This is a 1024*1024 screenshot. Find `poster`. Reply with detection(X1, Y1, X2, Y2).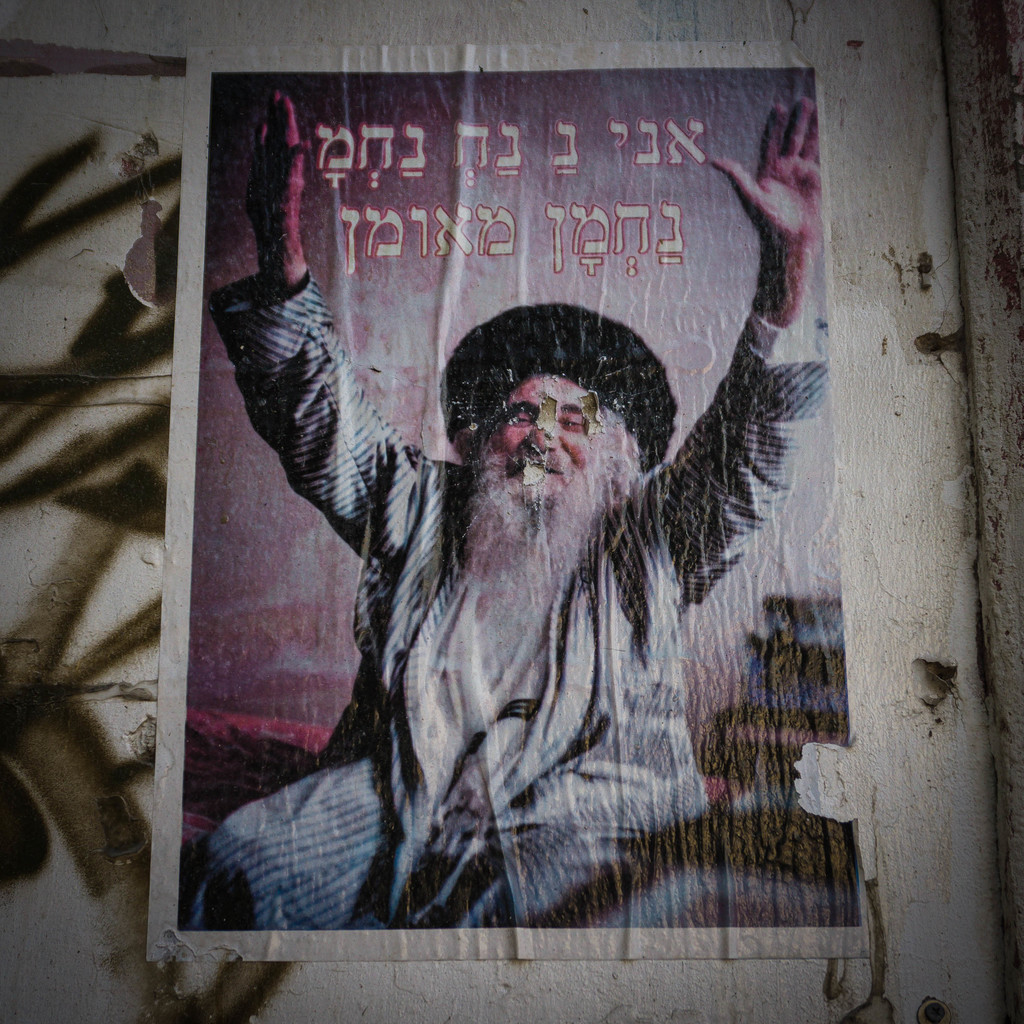
detection(149, 38, 875, 963).
